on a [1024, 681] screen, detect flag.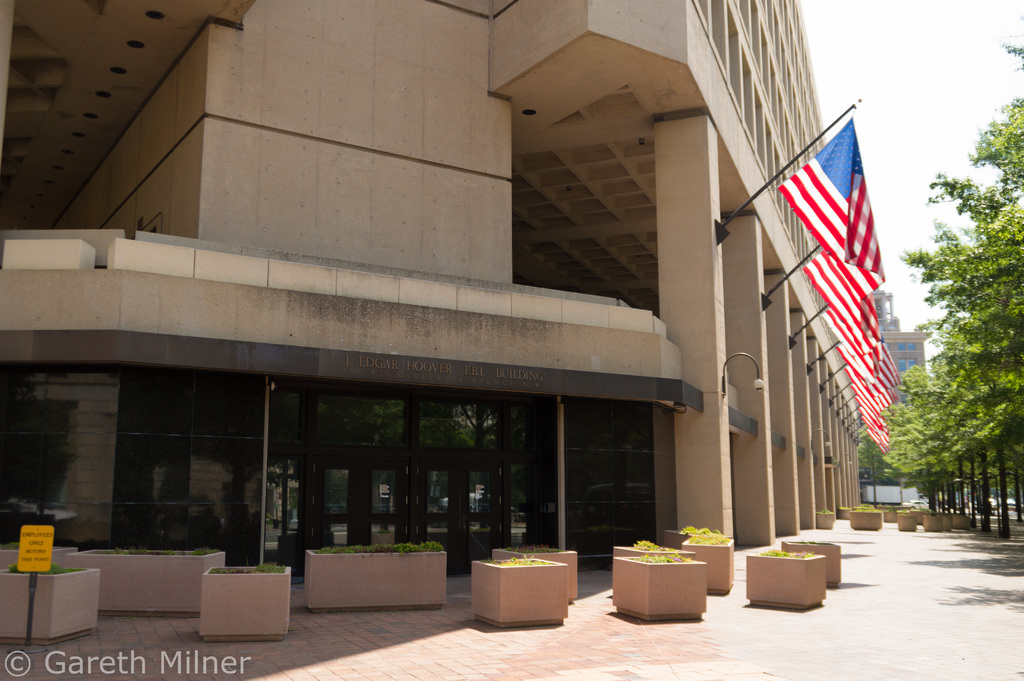
locate(827, 335, 899, 386).
